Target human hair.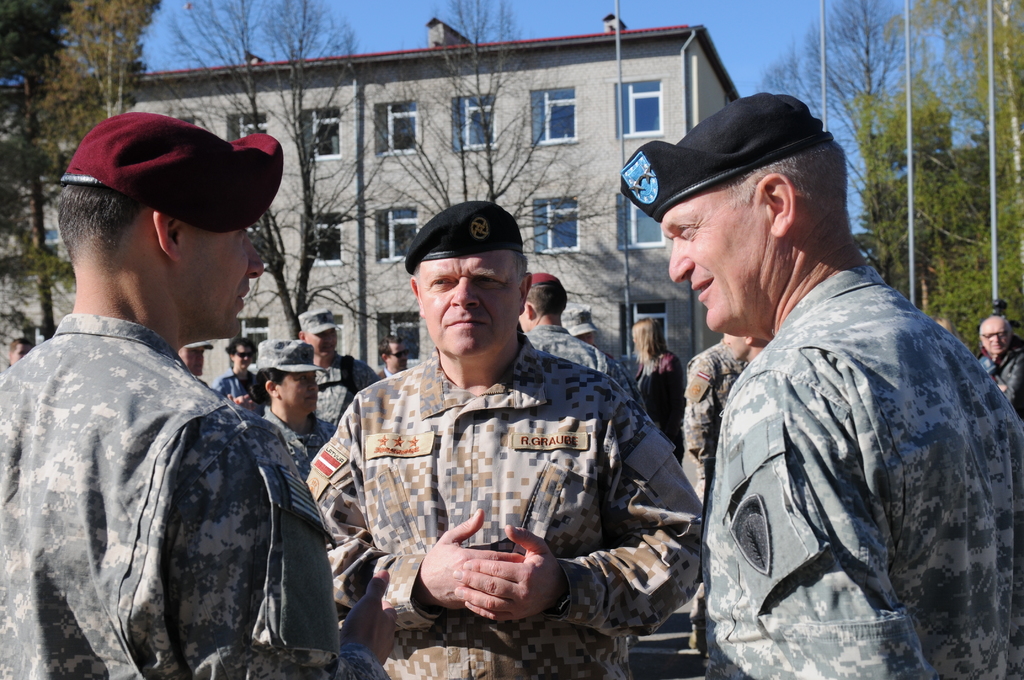
Target region: [732, 142, 853, 230].
